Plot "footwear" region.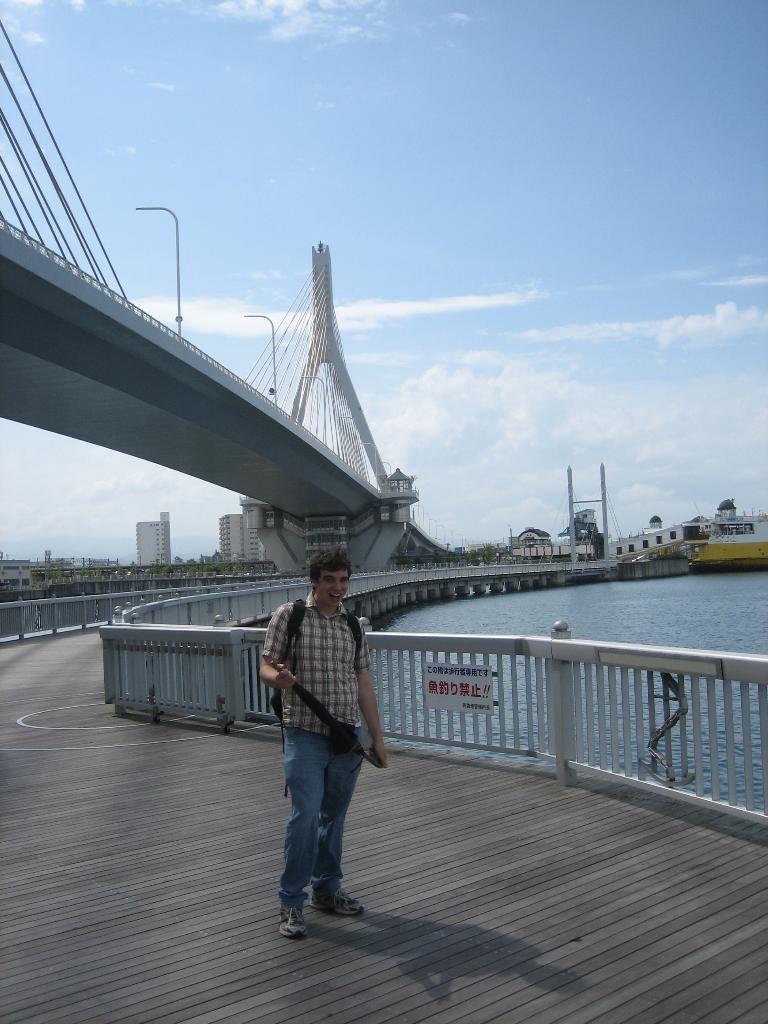
Plotted at 276,869,367,927.
